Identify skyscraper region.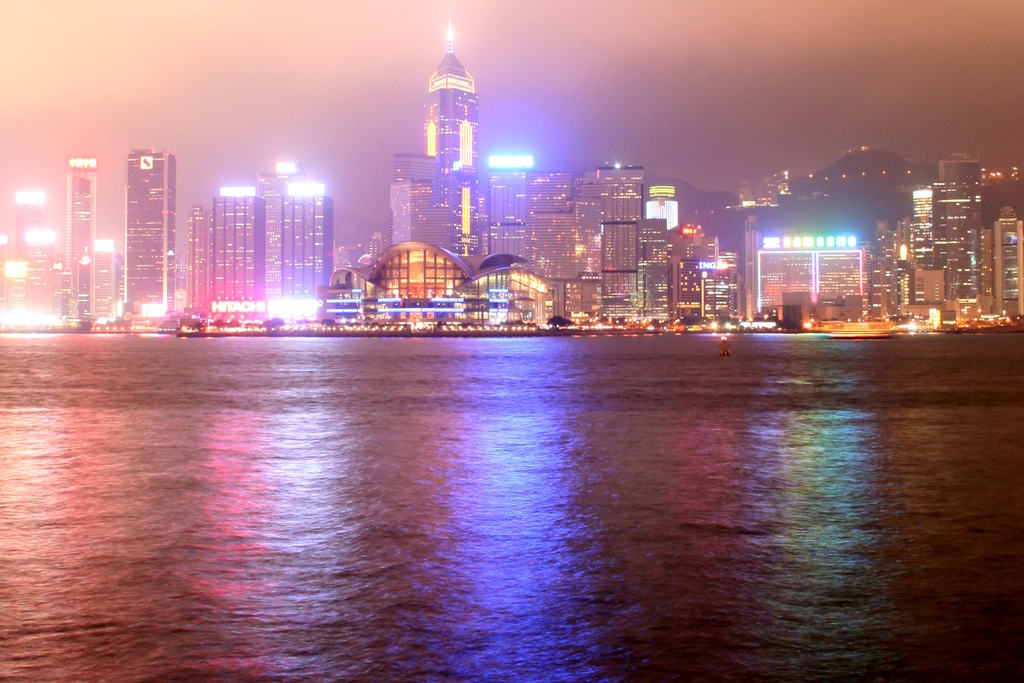
Region: [111,145,174,303].
